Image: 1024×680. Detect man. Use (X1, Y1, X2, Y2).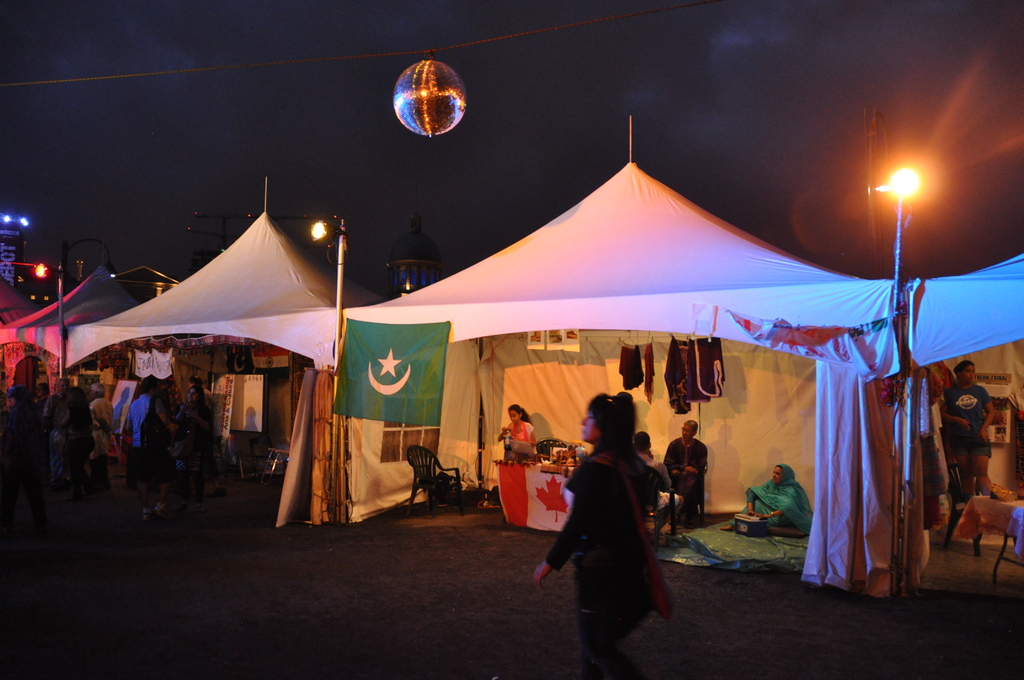
(122, 369, 175, 524).
